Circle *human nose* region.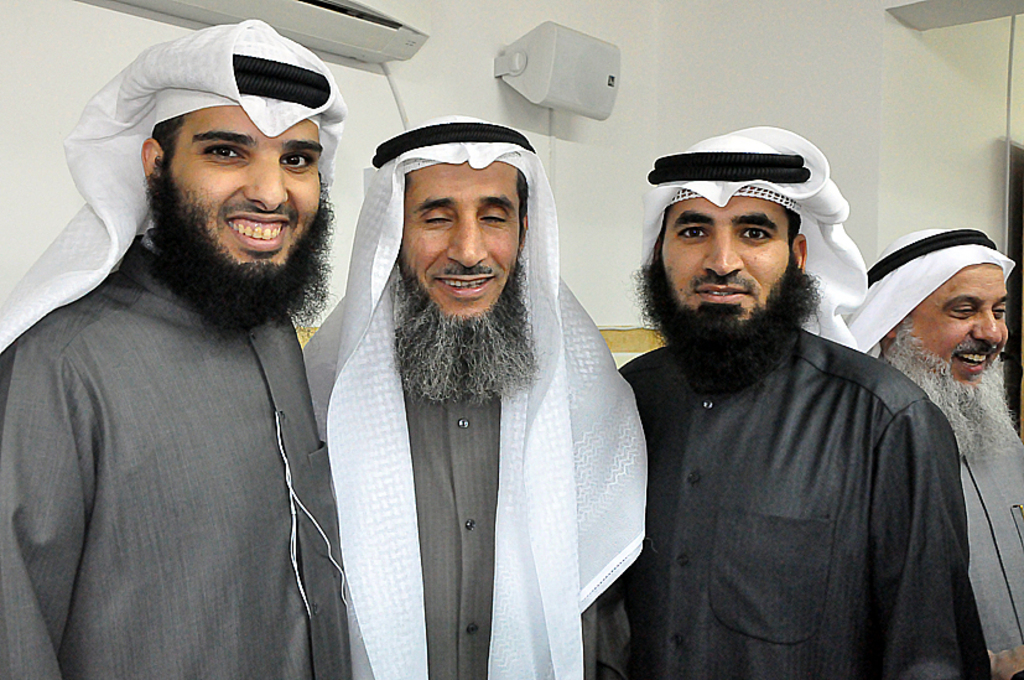
Region: pyautogui.locateOnScreen(445, 218, 492, 265).
